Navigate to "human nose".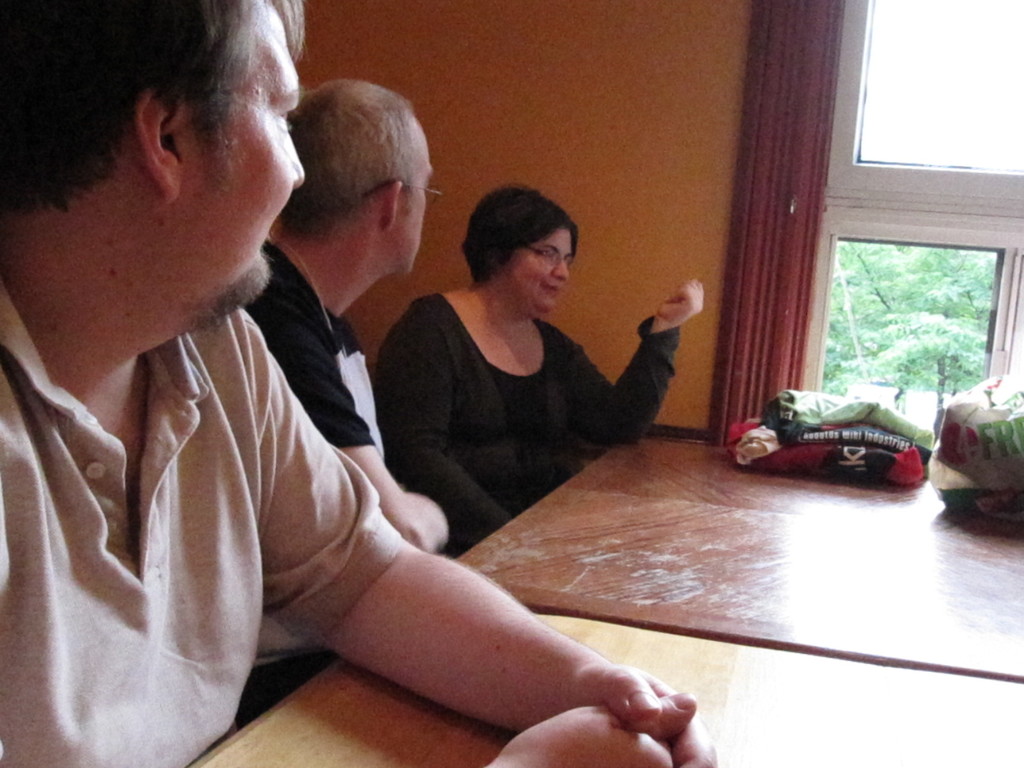
Navigation target: pyautogui.locateOnScreen(555, 262, 570, 278).
